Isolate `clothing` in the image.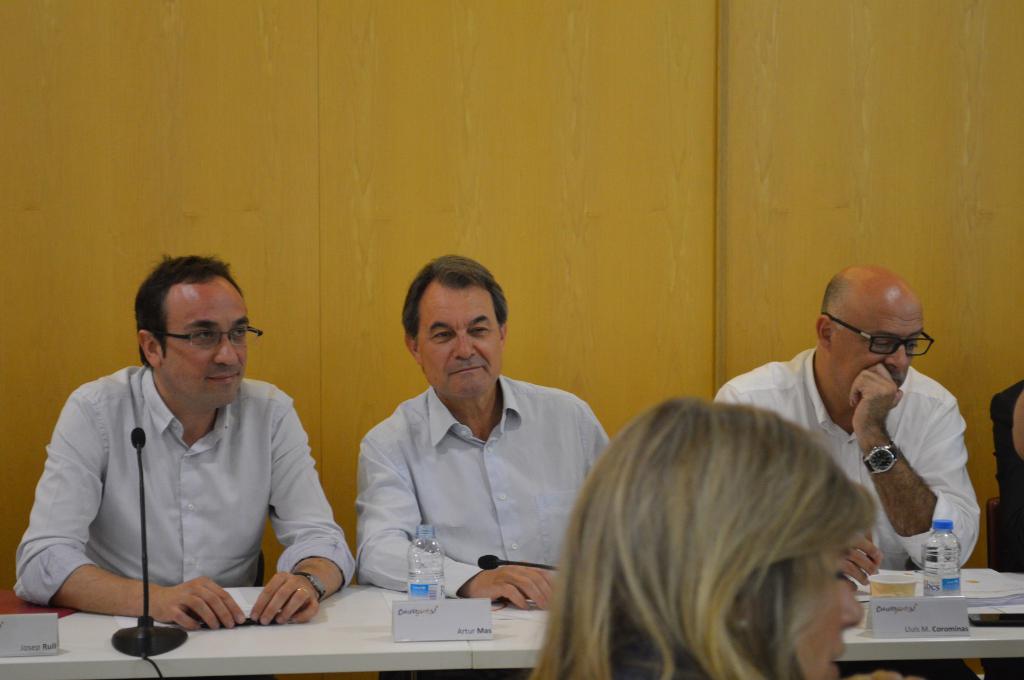
Isolated region: 983,376,1023,571.
